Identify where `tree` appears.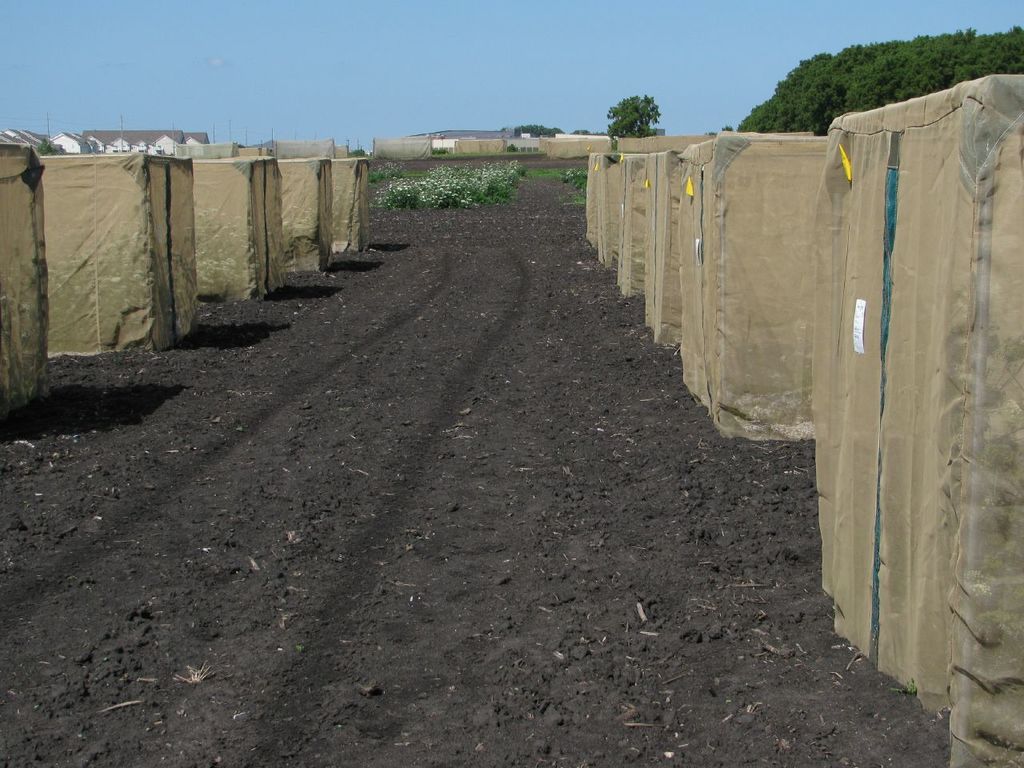
Appears at (346, 147, 366, 156).
